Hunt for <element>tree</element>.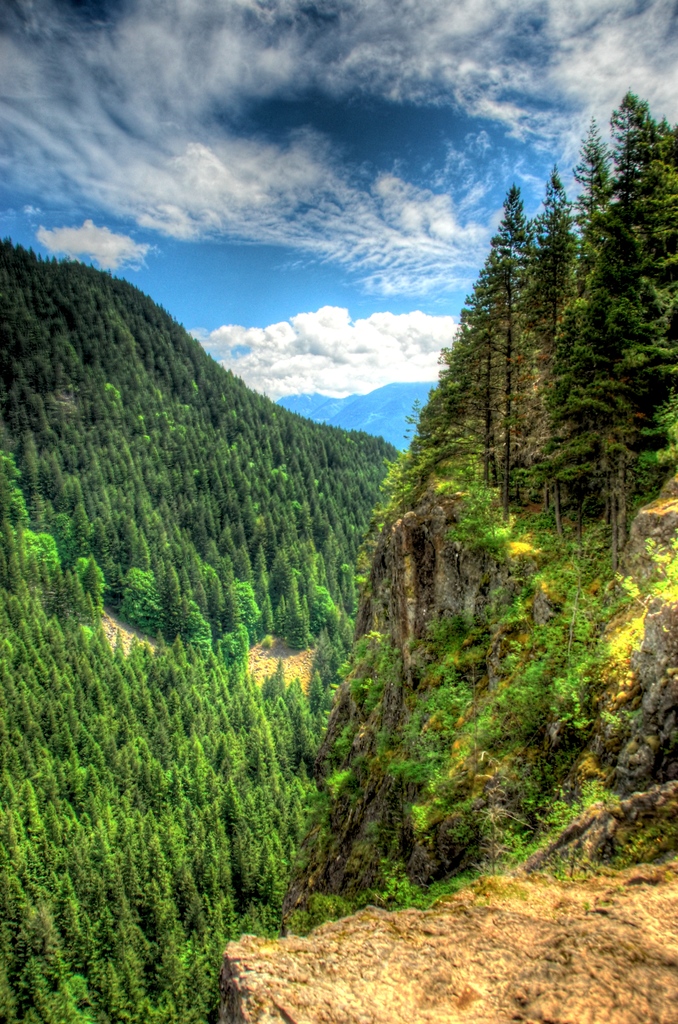
Hunted down at BBox(513, 152, 593, 420).
